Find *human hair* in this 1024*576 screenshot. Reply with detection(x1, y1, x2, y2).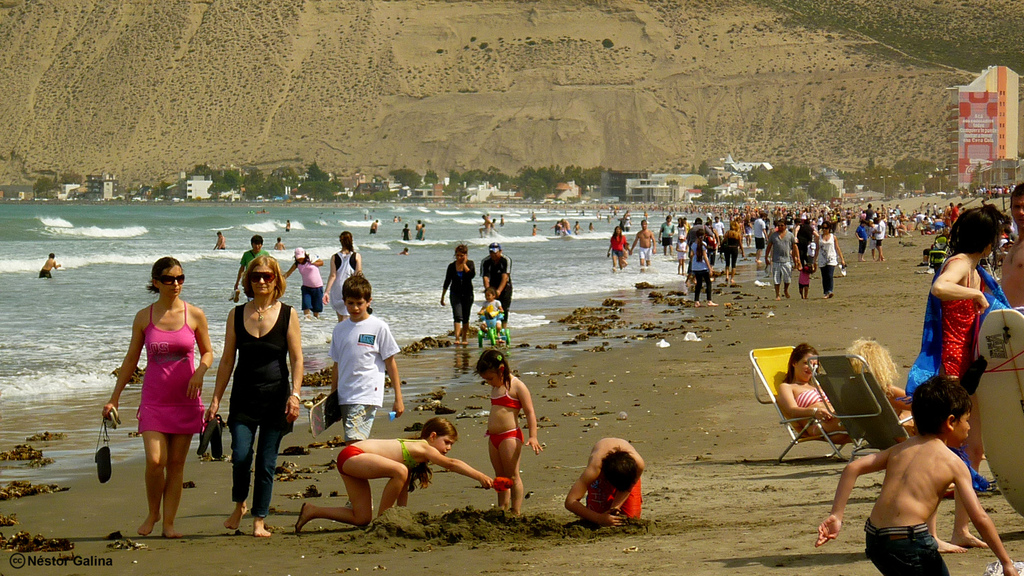
detection(341, 230, 356, 252).
